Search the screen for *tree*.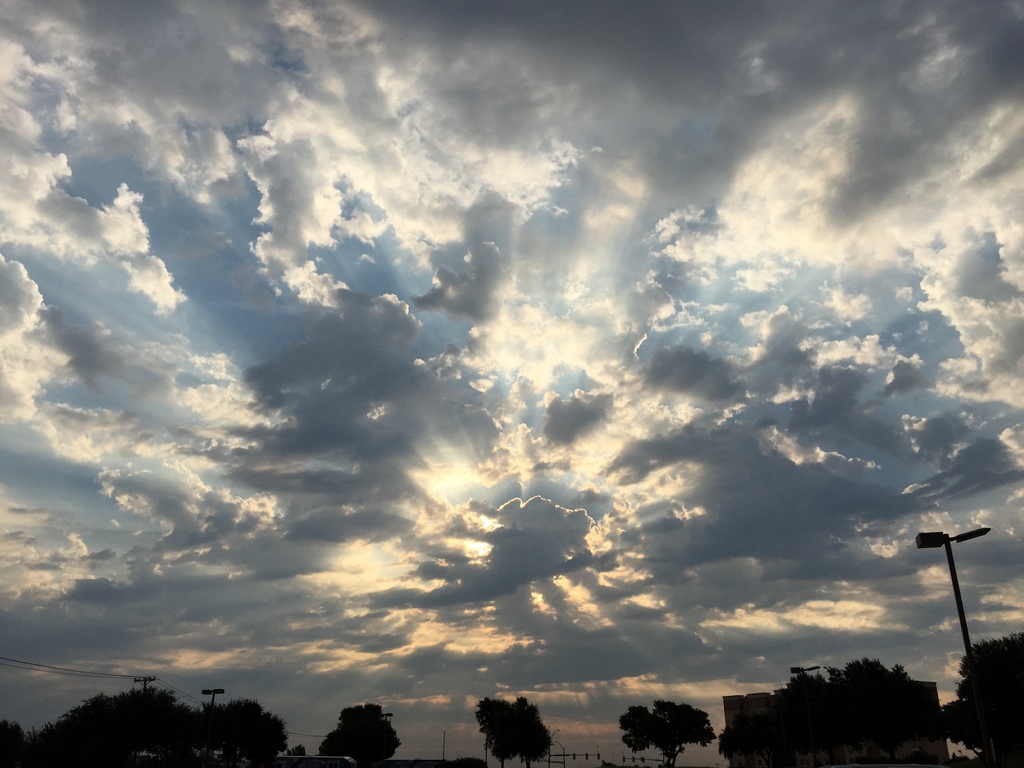
Found at (left=703, top=652, right=924, bottom=767).
